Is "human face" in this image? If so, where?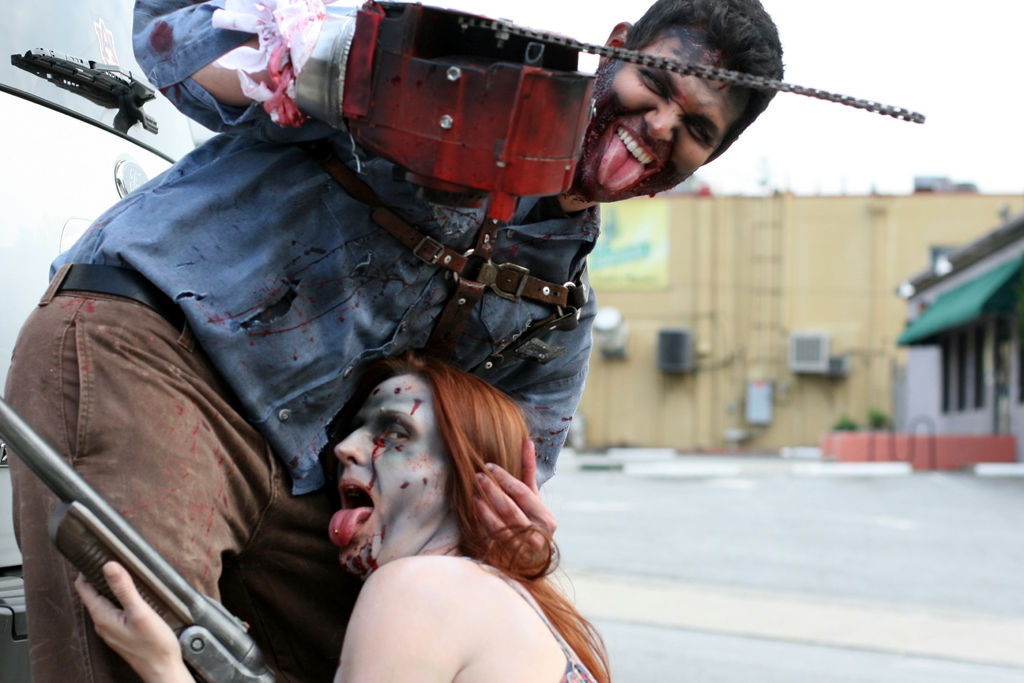
Yes, at box=[588, 31, 736, 204].
